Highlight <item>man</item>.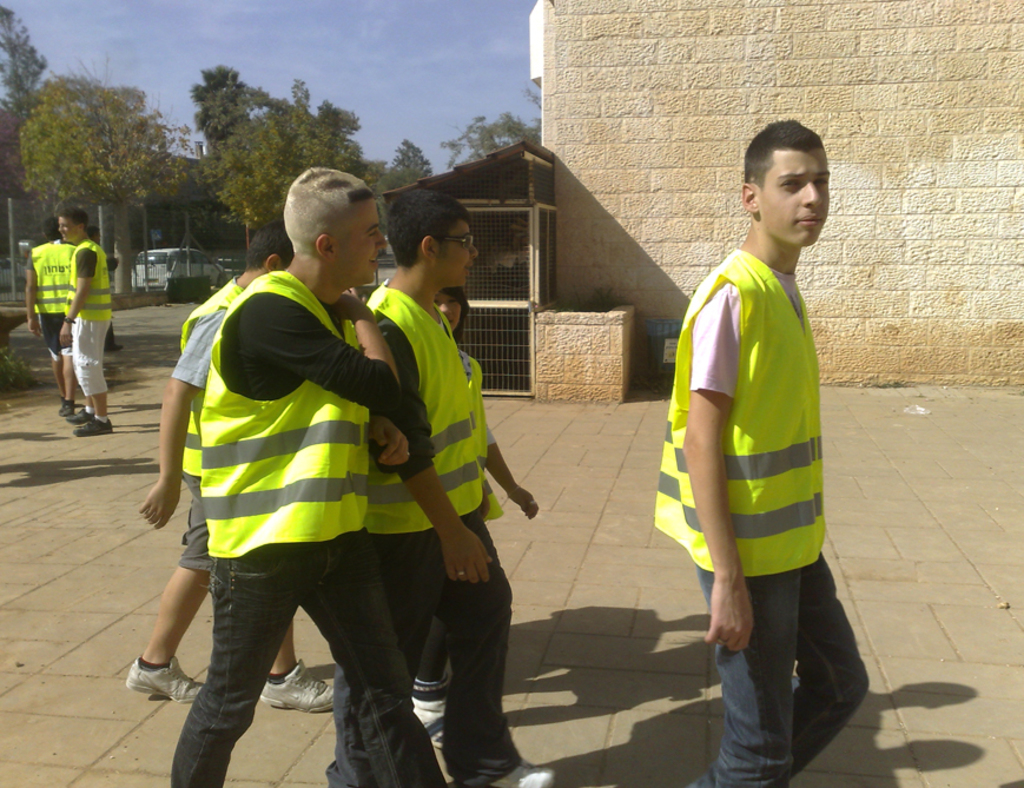
Highlighted region: bbox(649, 115, 872, 787).
